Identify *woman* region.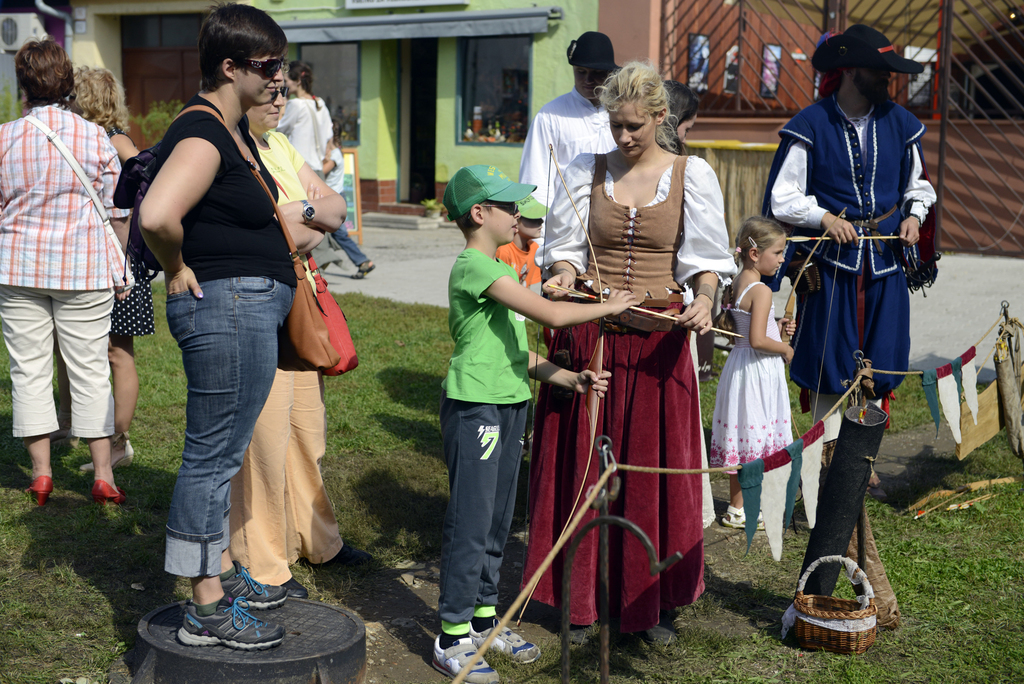
Region: box(541, 62, 737, 647).
